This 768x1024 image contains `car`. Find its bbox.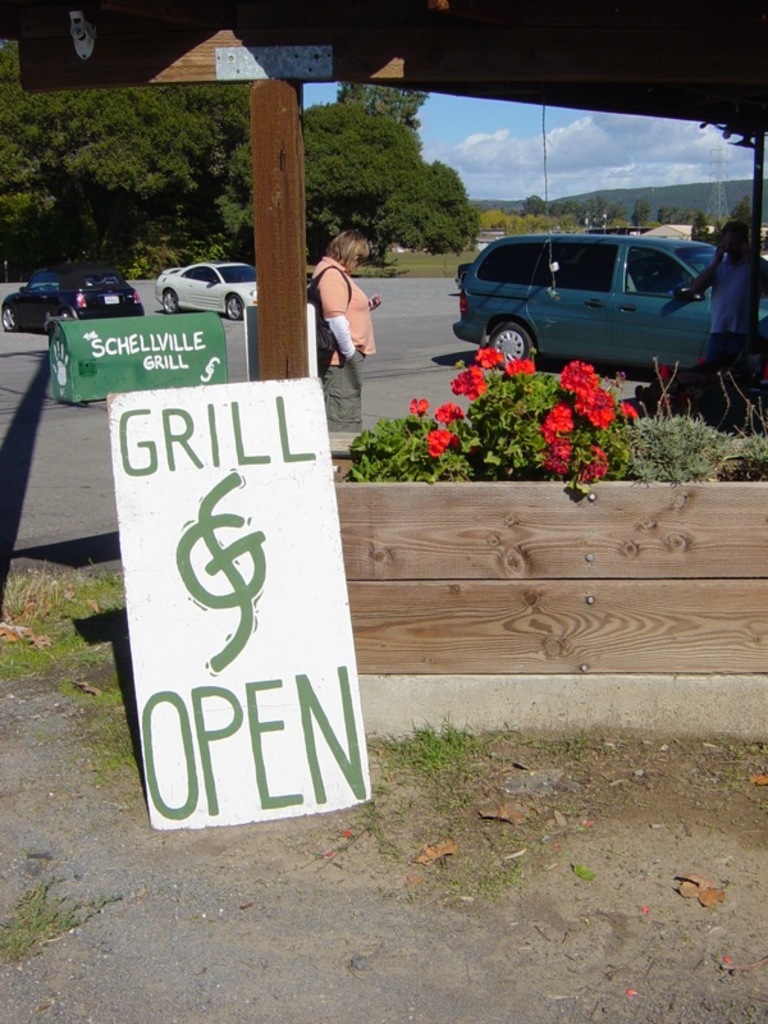
x1=0 y1=266 x2=146 y2=333.
